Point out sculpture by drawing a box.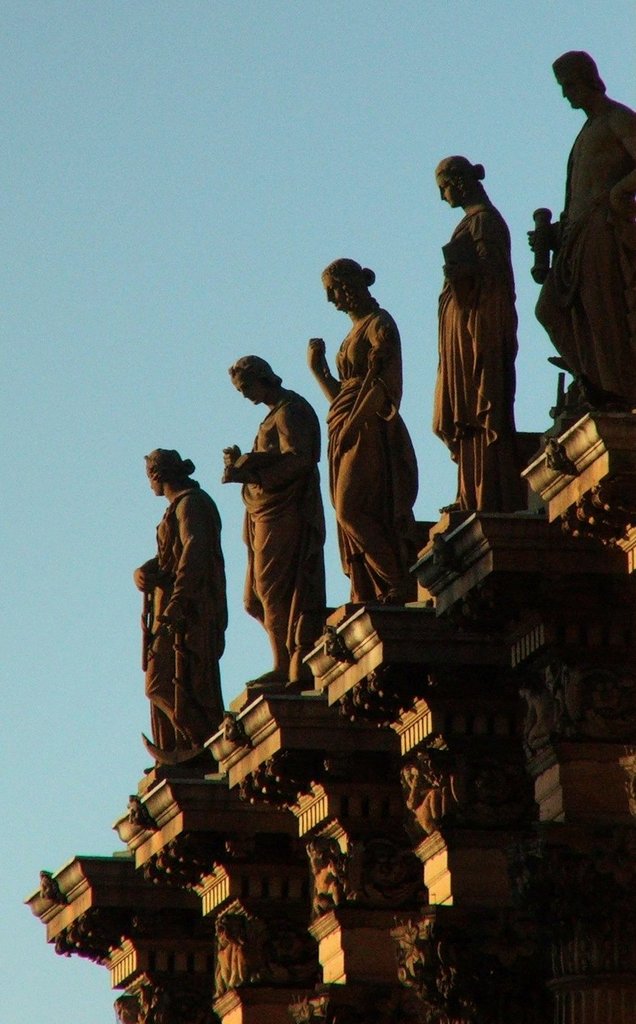
134:445:232:751.
